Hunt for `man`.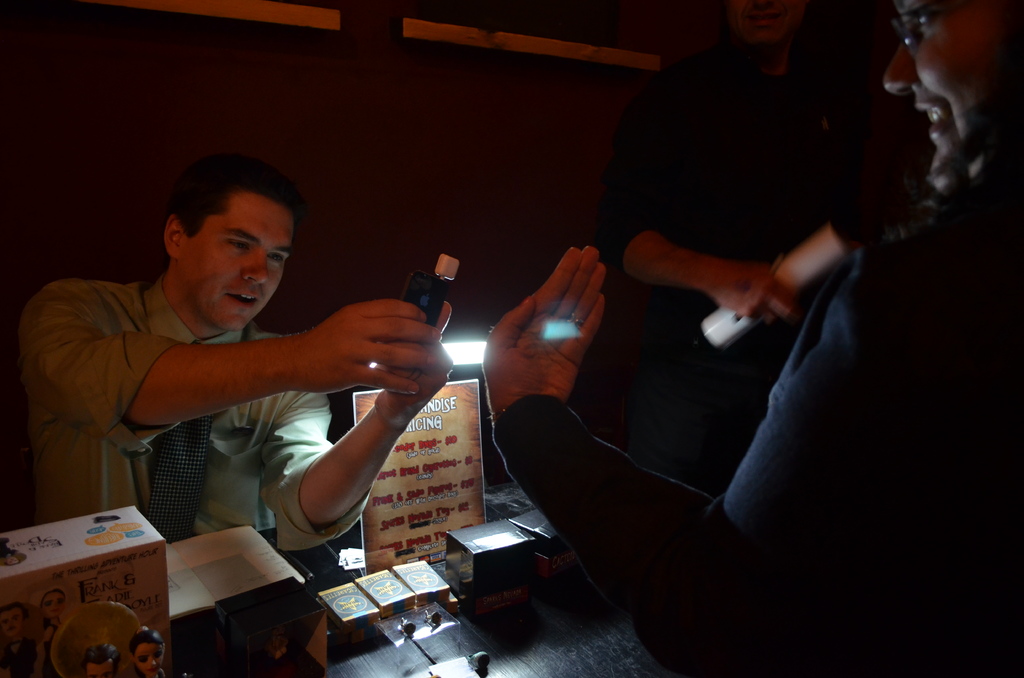
Hunted down at 7/163/488/614.
